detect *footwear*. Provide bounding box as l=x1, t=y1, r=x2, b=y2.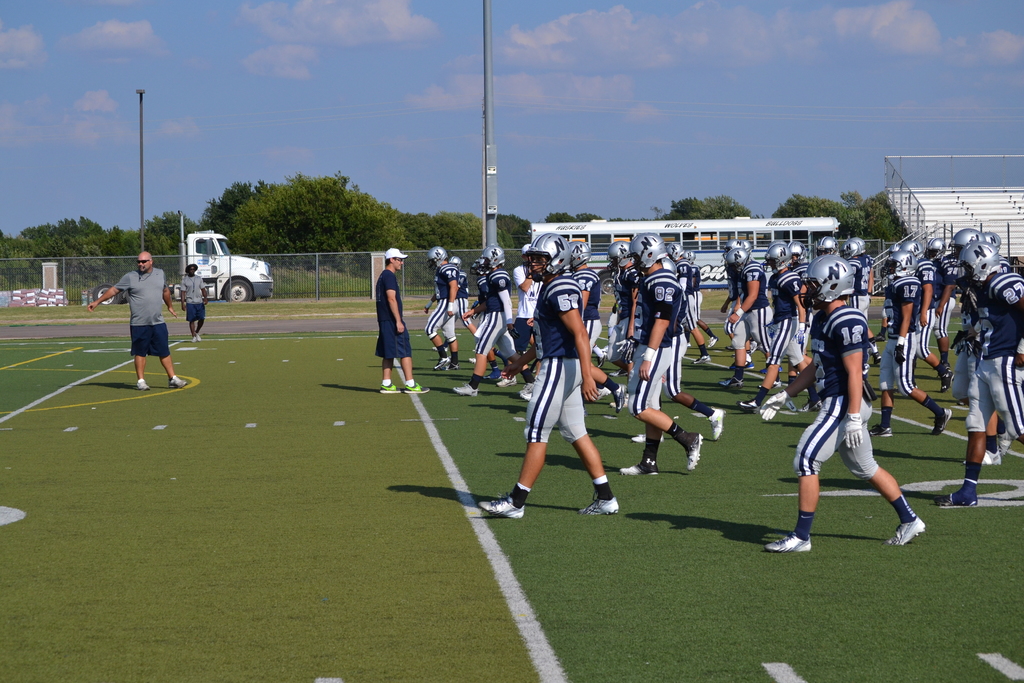
l=872, t=335, r=886, b=340.
